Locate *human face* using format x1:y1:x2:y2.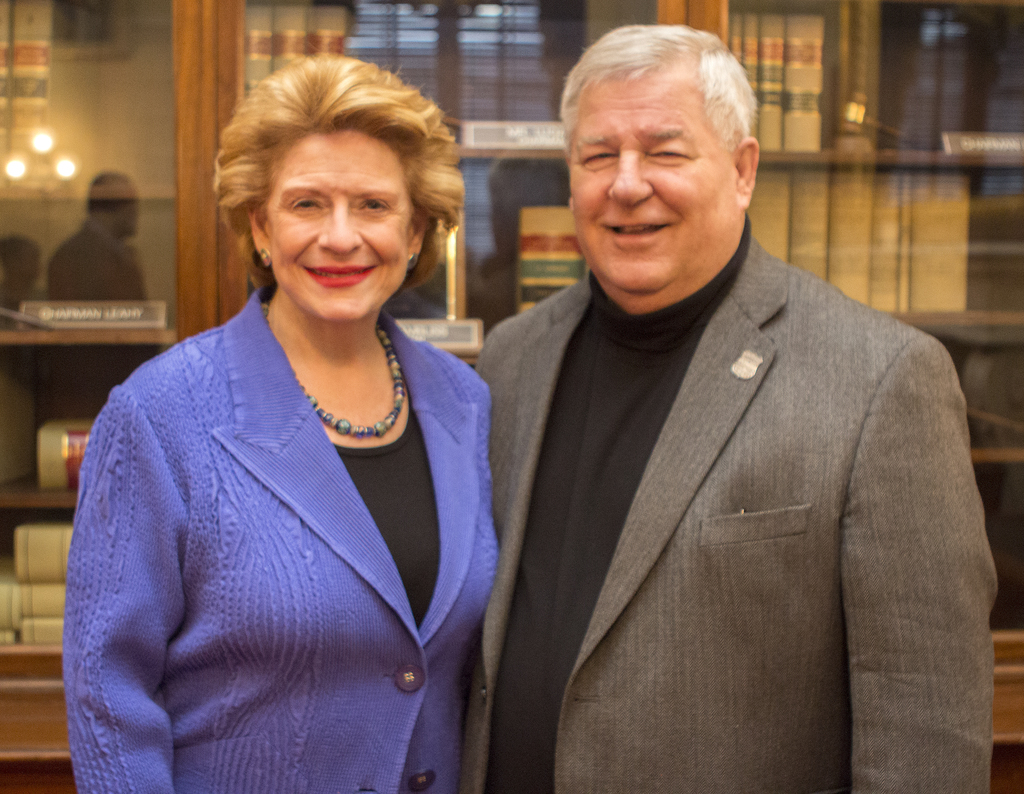
264:131:421:325.
